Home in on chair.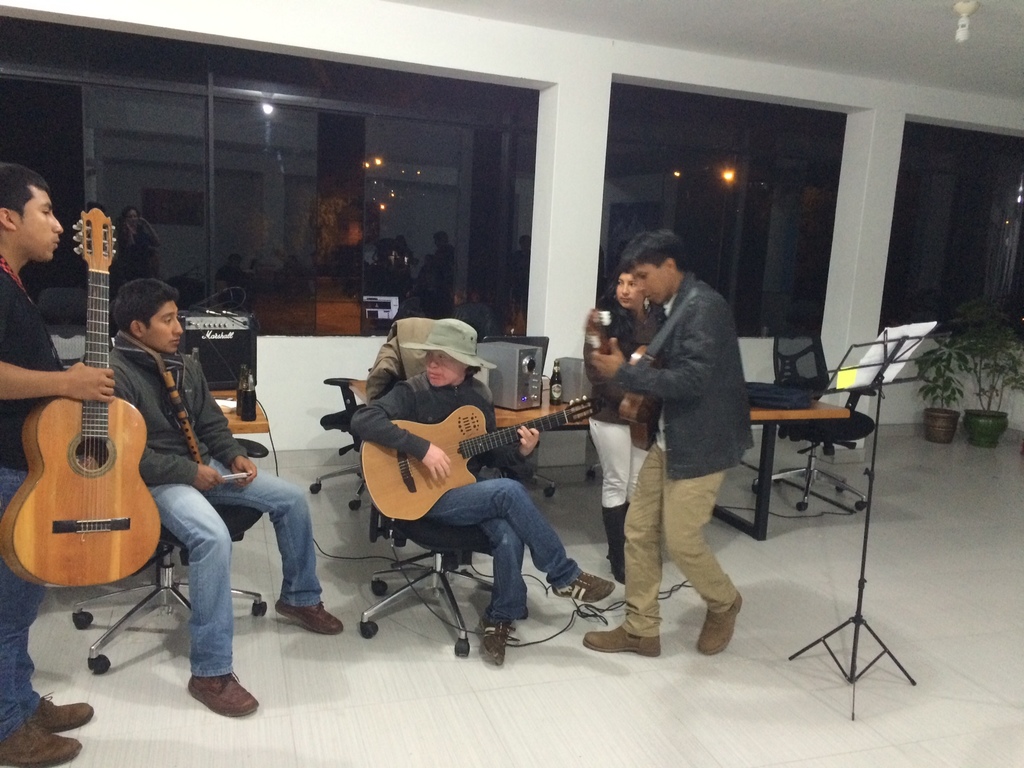
Homed in at box(41, 289, 93, 378).
